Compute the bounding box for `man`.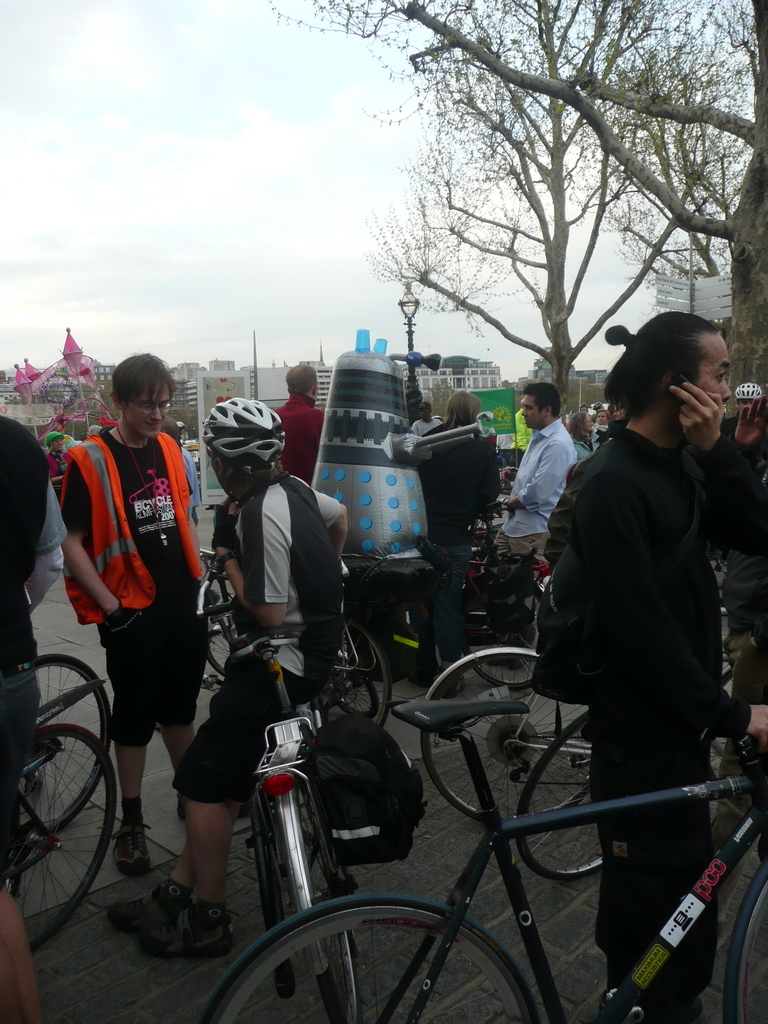
BBox(497, 379, 576, 556).
